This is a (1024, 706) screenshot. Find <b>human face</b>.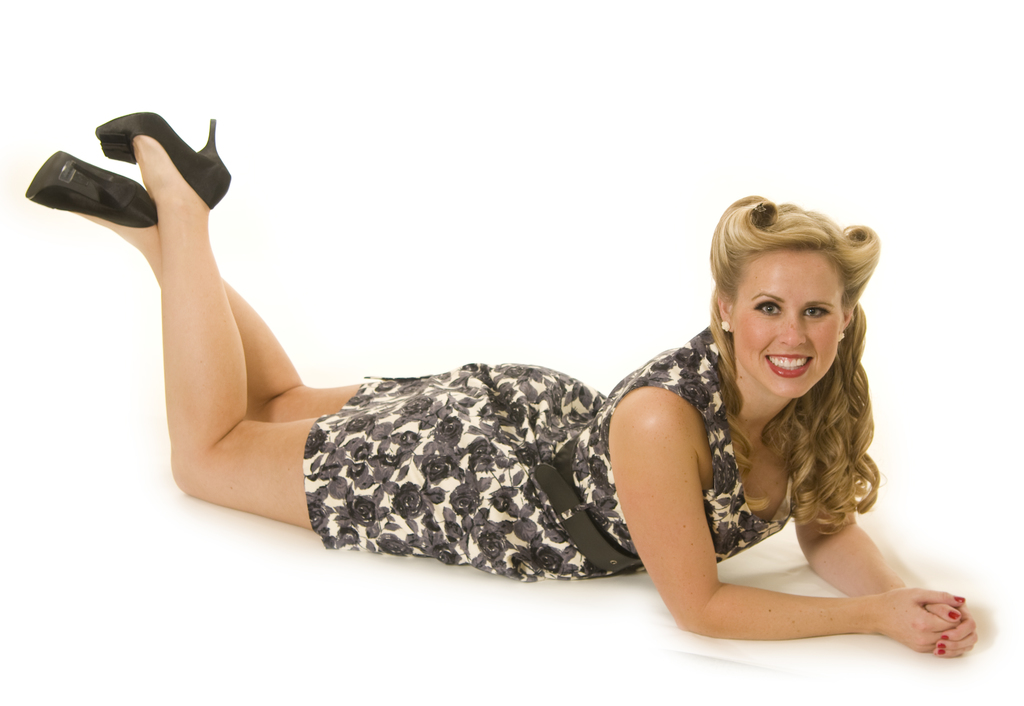
Bounding box: bbox(730, 246, 839, 397).
